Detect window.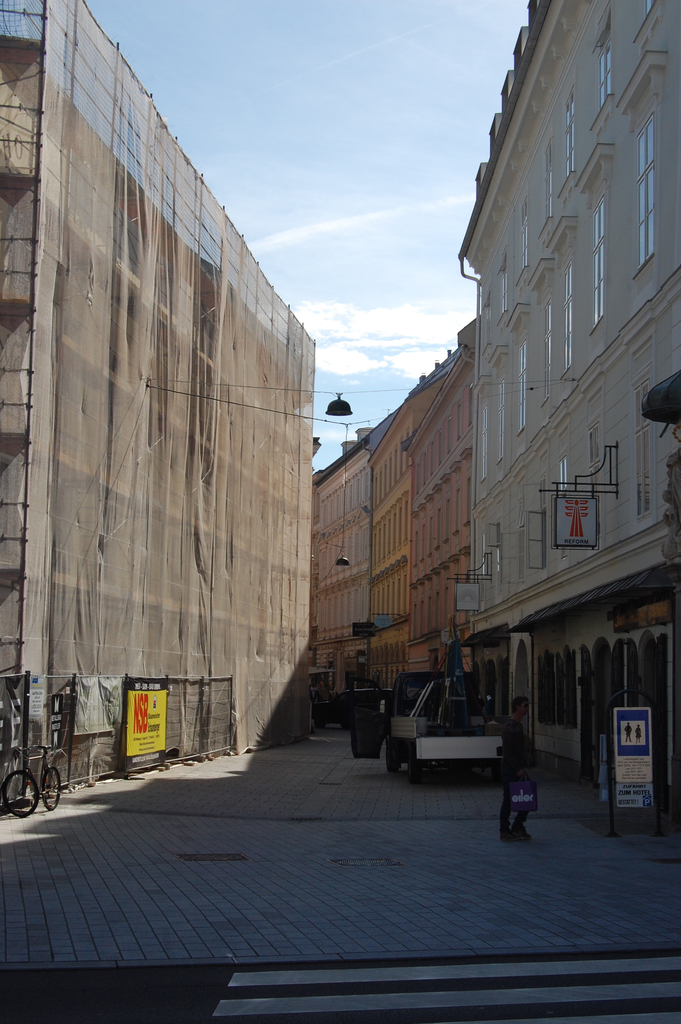
Detected at 464:474:473:522.
